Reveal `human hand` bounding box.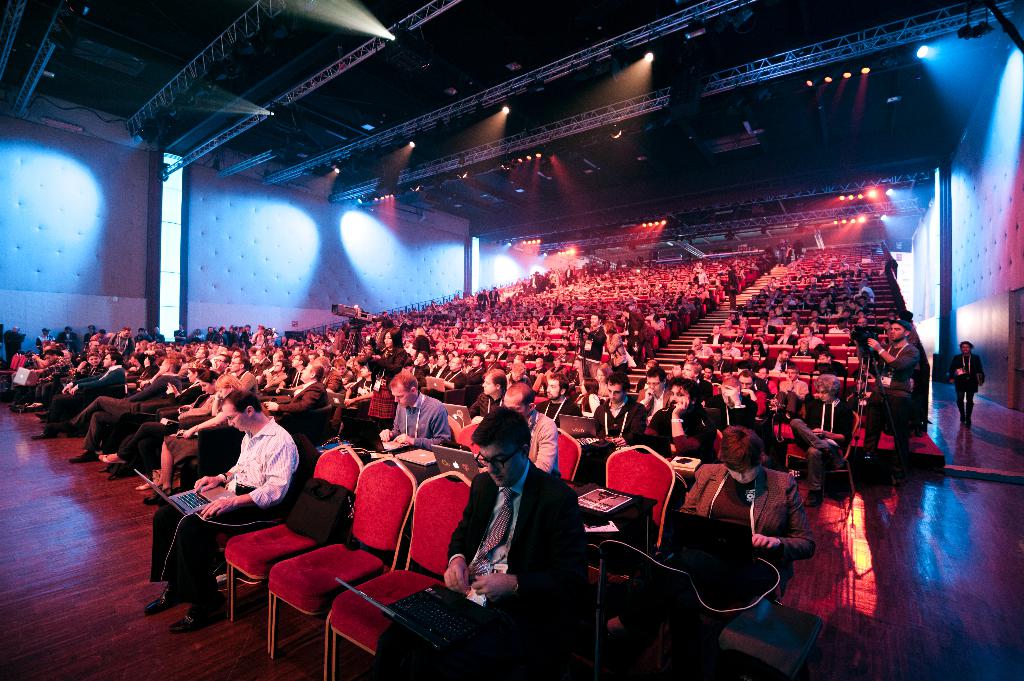
Revealed: [left=164, top=382, right=175, bottom=396].
